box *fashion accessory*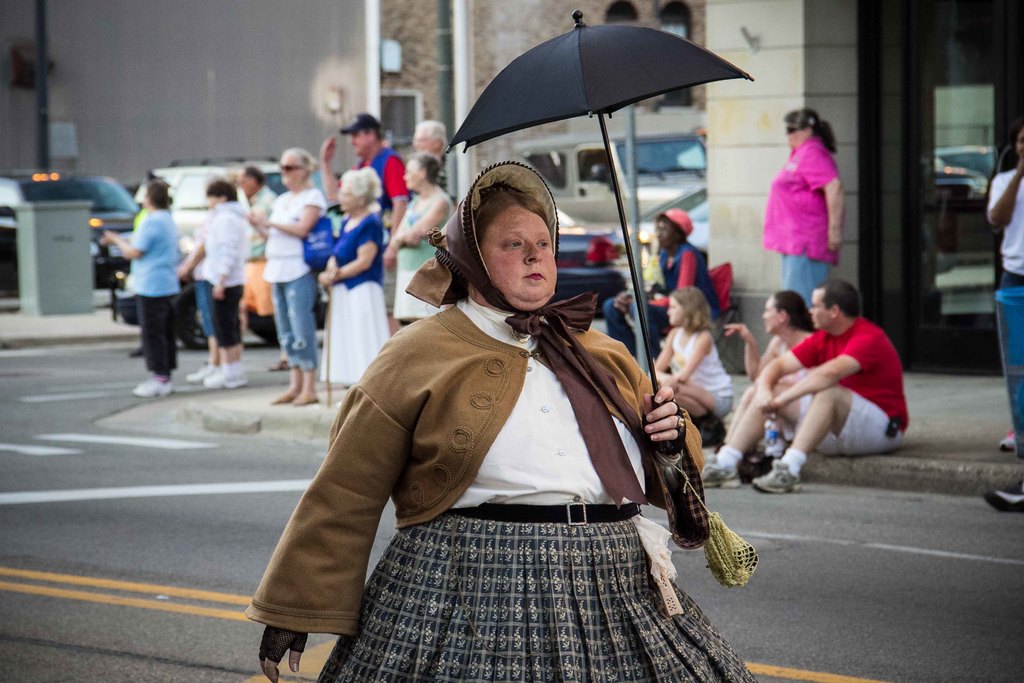
{"x1": 337, "y1": 113, "x2": 380, "y2": 135}
